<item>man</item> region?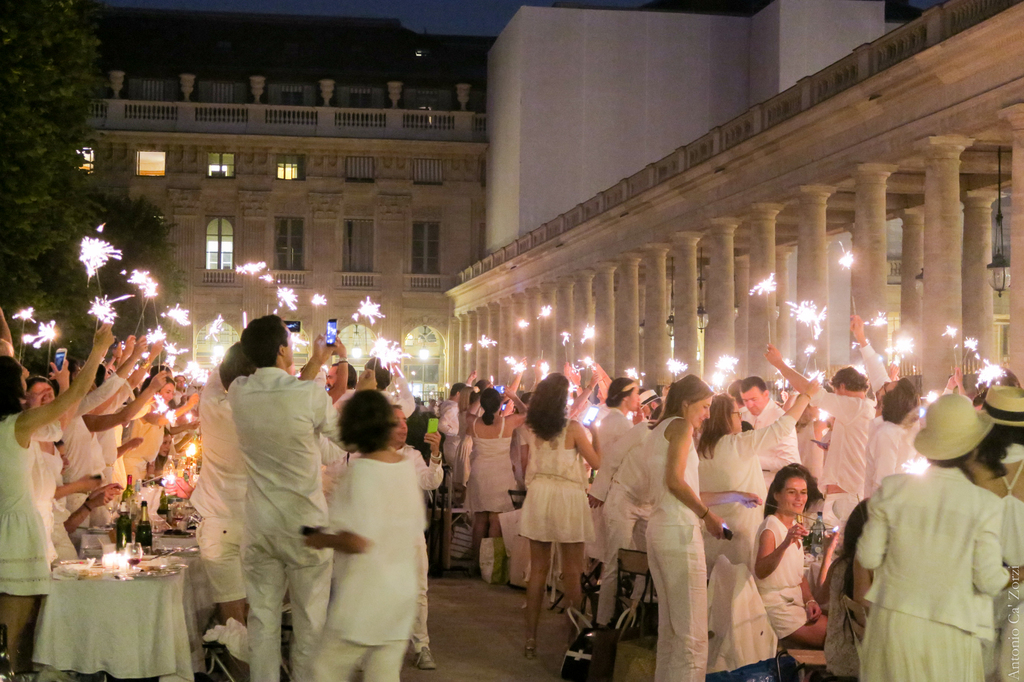
BBox(388, 404, 444, 671)
